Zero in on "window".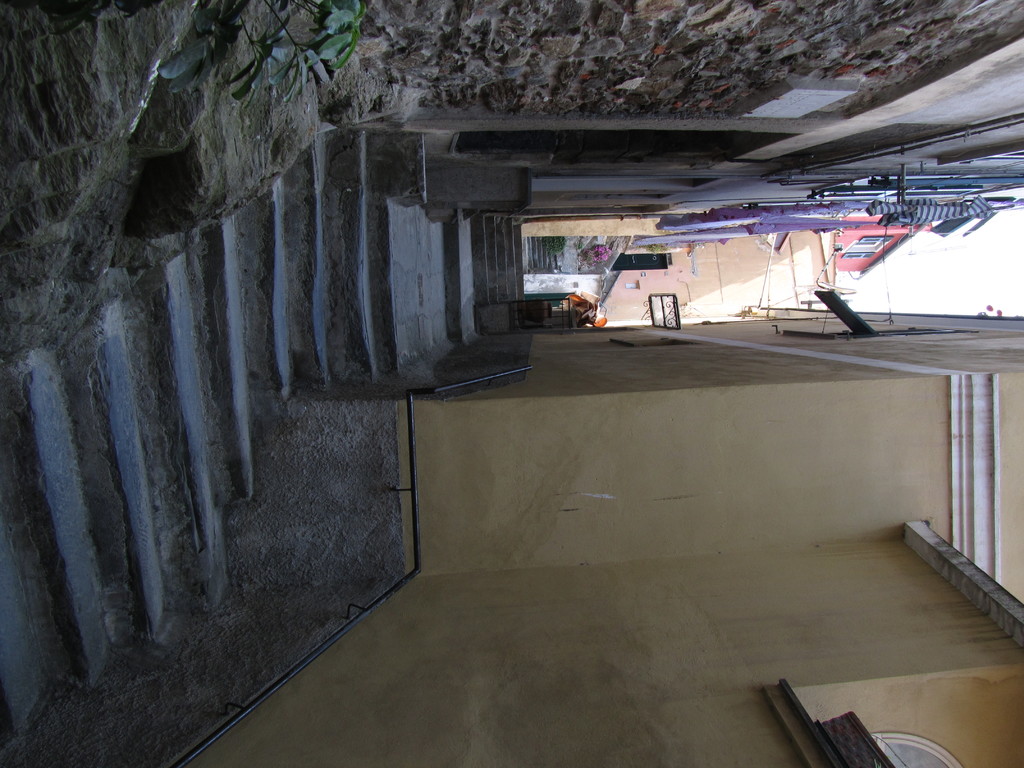
Zeroed in: (left=843, top=234, right=894, bottom=259).
